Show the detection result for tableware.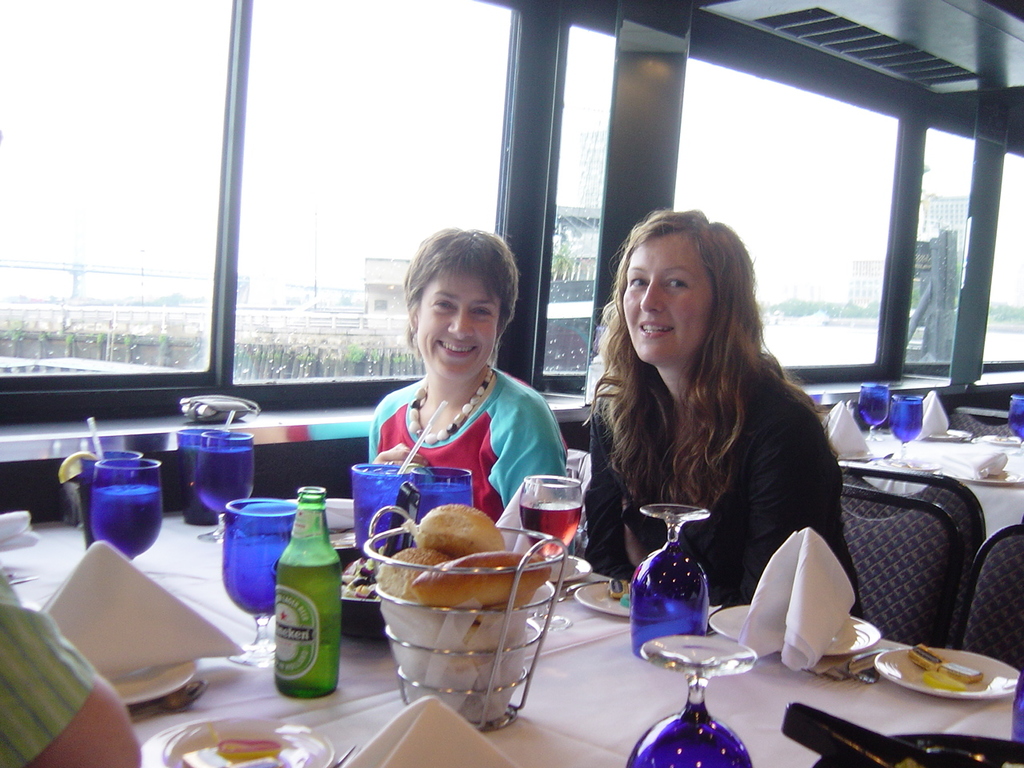
locate(623, 495, 714, 661).
